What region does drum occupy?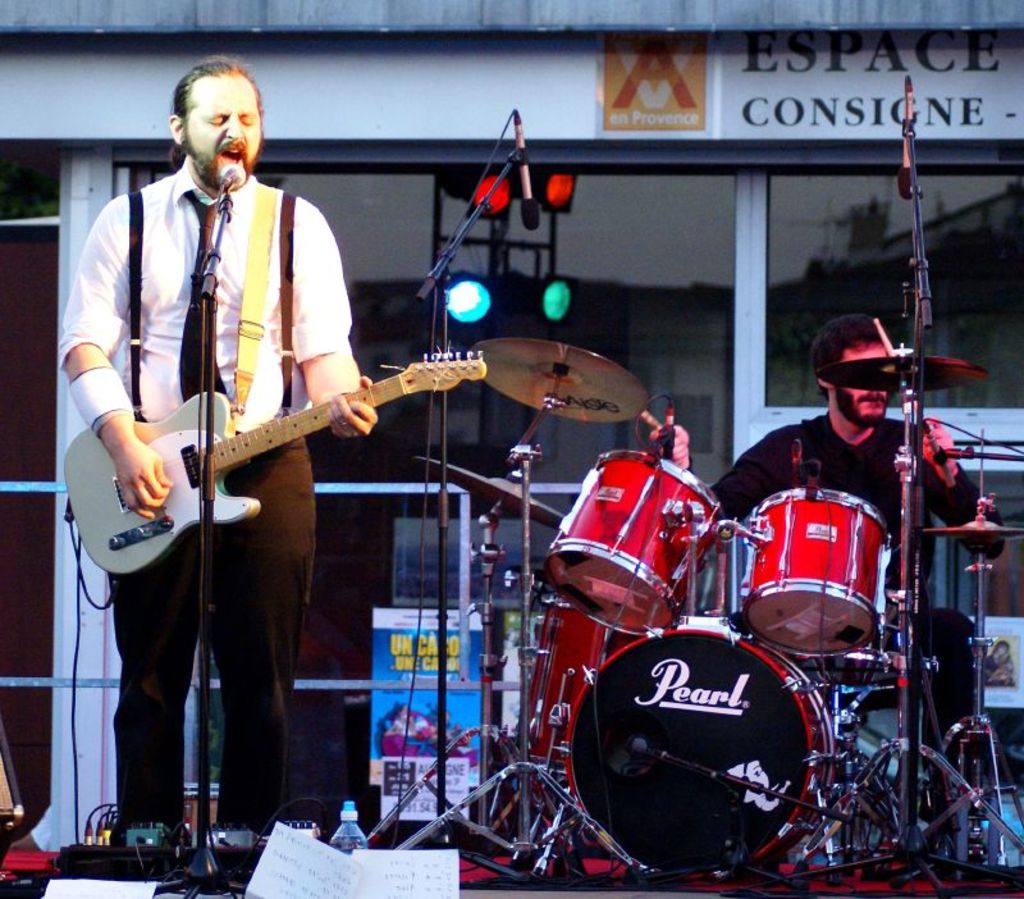
bbox=(543, 450, 727, 629).
